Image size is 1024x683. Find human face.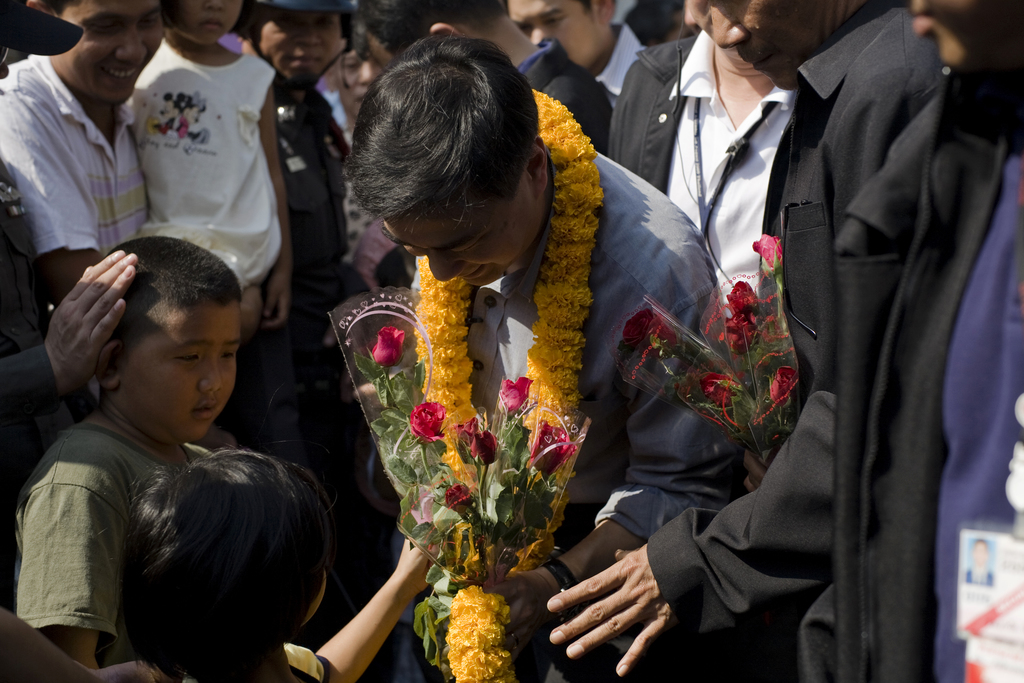
x1=492, y1=0, x2=602, y2=72.
